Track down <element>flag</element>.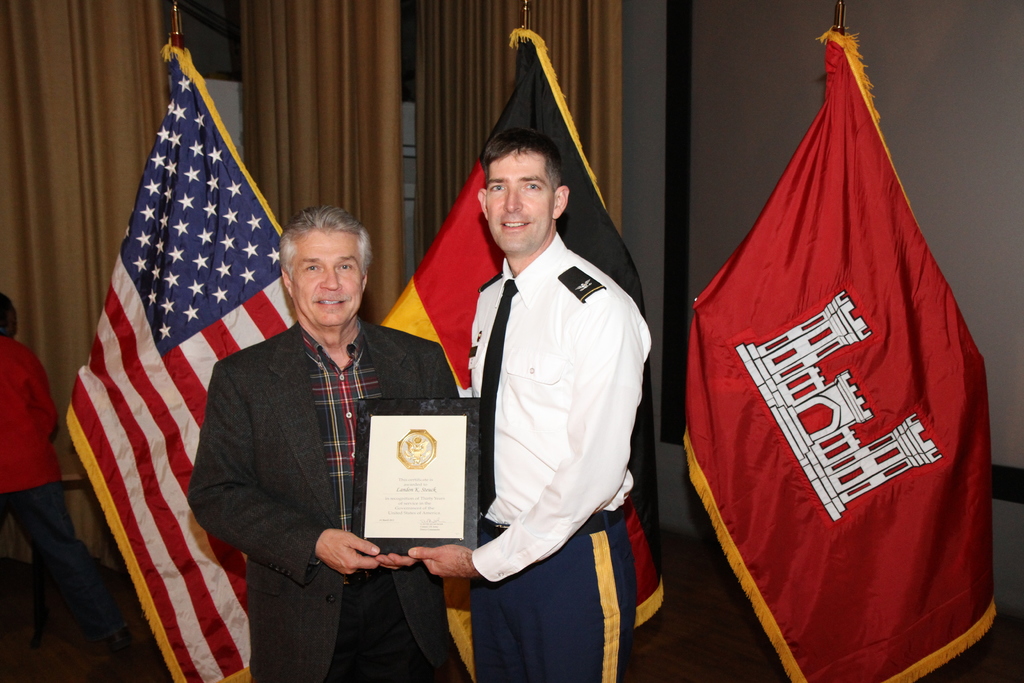
Tracked to (left=681, top=25, right=995, bottom=682).
